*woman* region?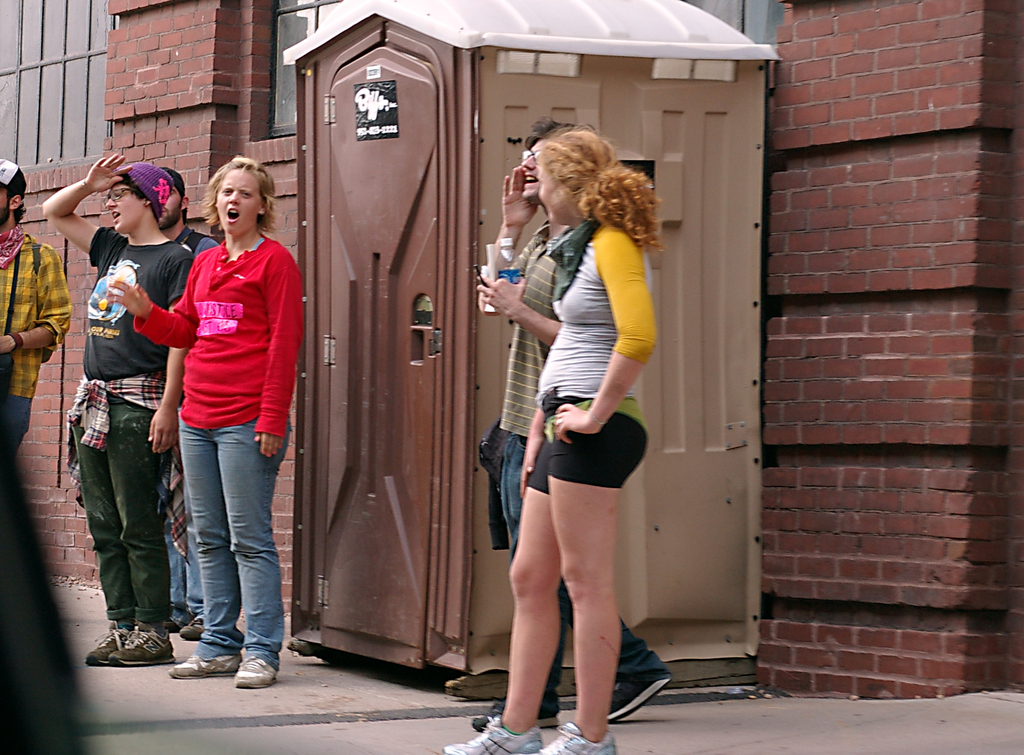
locate(106, 157, 303, 687)
